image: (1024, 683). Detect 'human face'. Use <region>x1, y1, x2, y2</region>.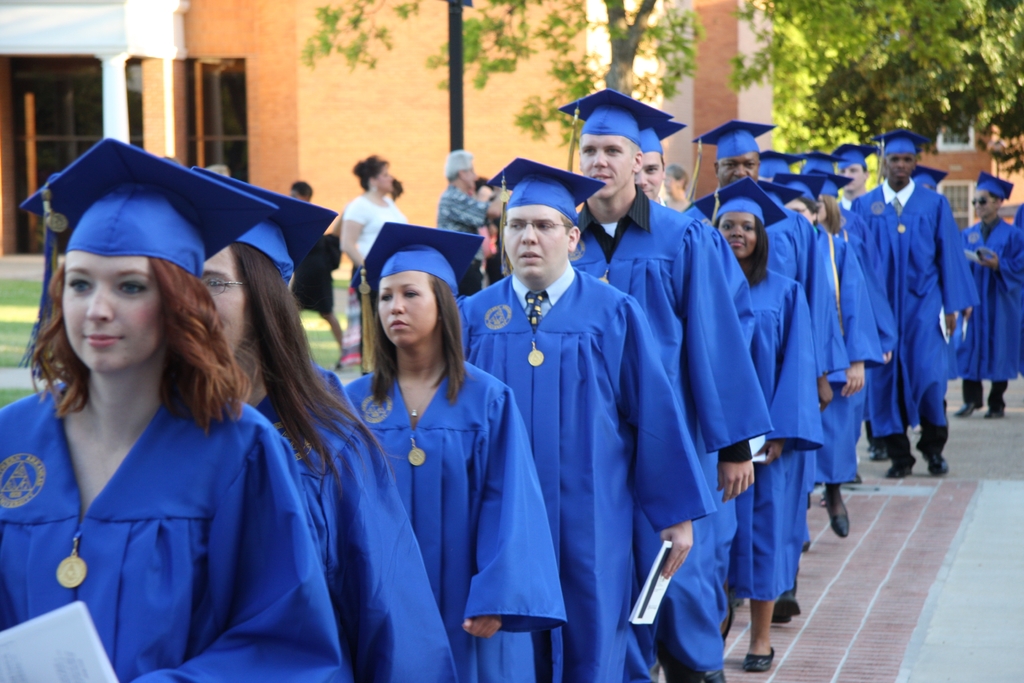
<region>721, 218, 753, 254</region>.
